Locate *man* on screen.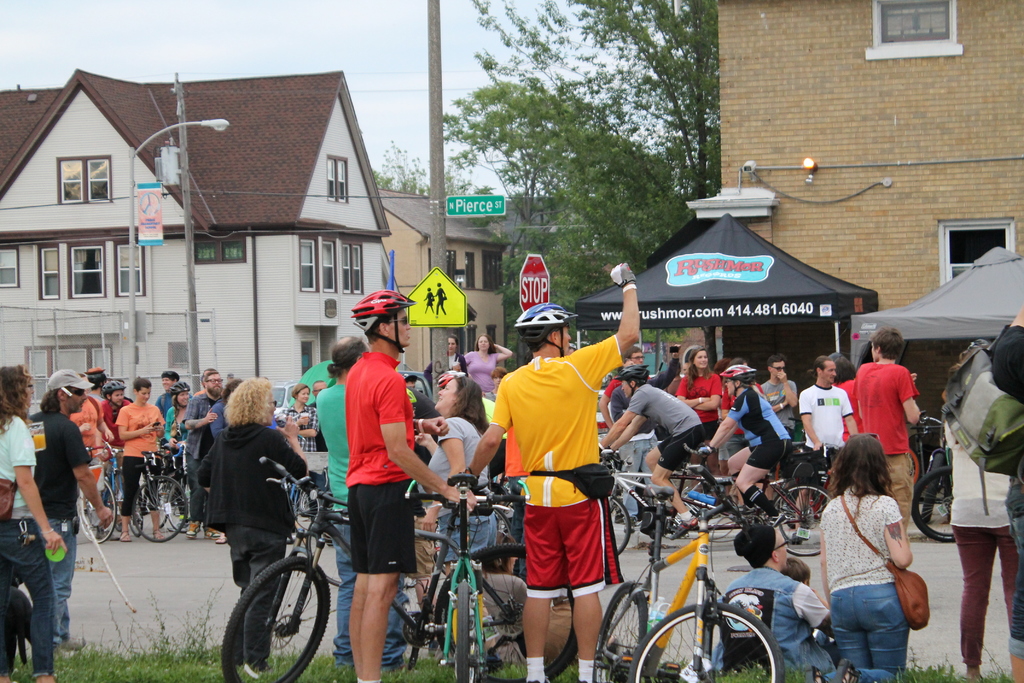
On screen at l=599, t=359, r=704, b=544.
